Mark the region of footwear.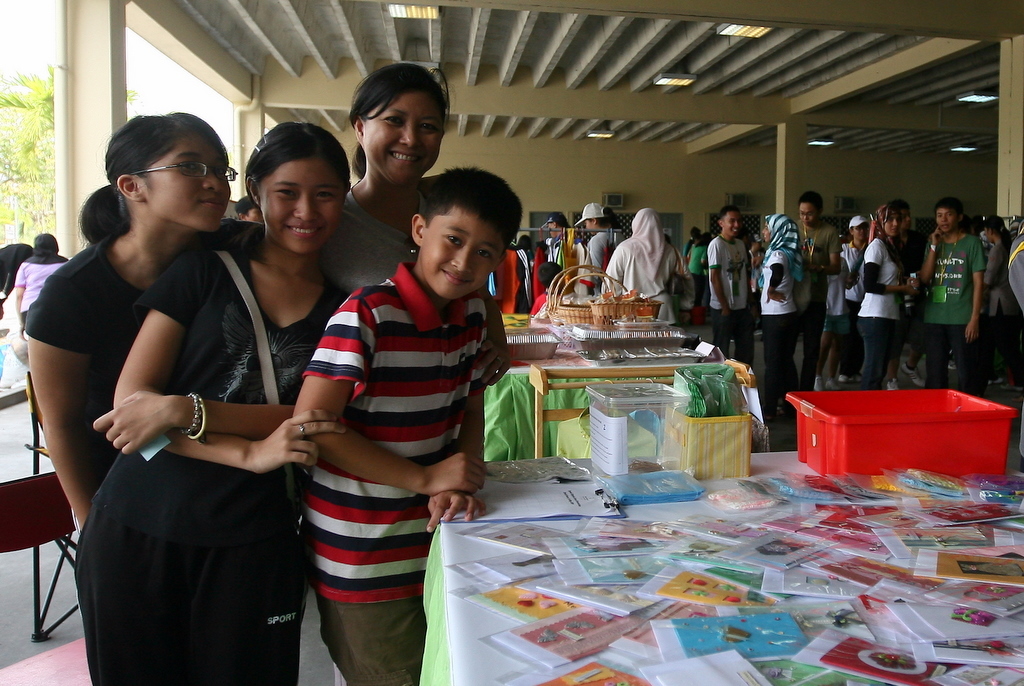
Region: locate(839, 373, 867, 381).
